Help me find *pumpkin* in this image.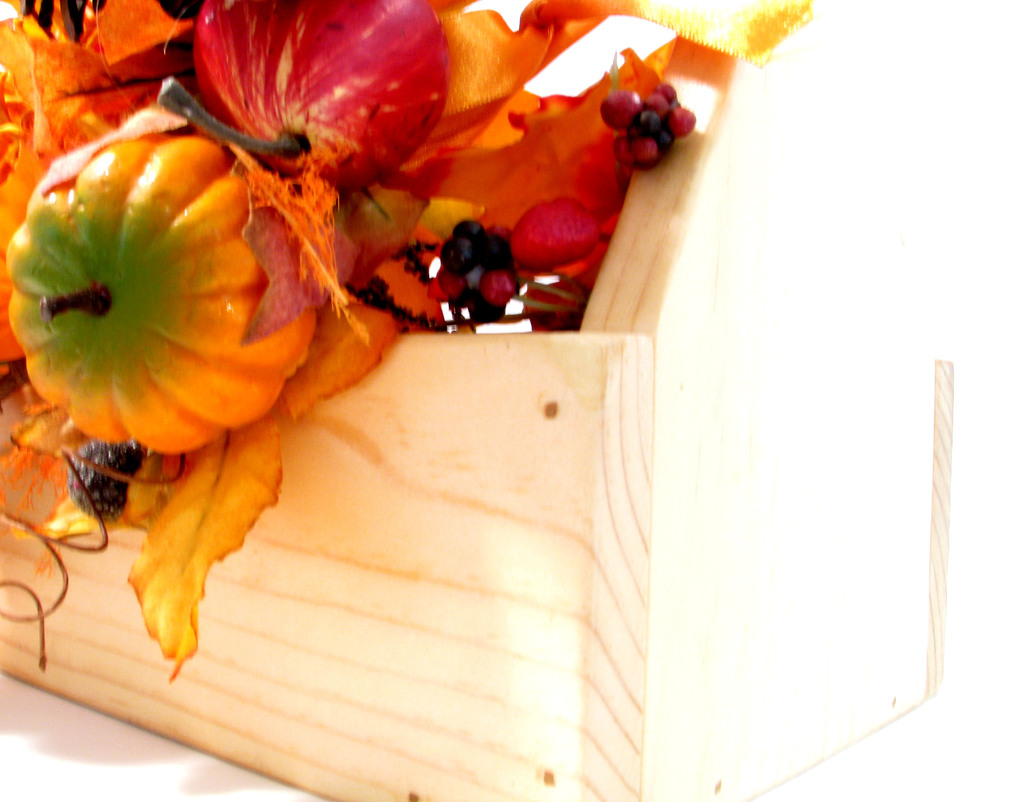
Found it: 14, 122, 313, 459.
